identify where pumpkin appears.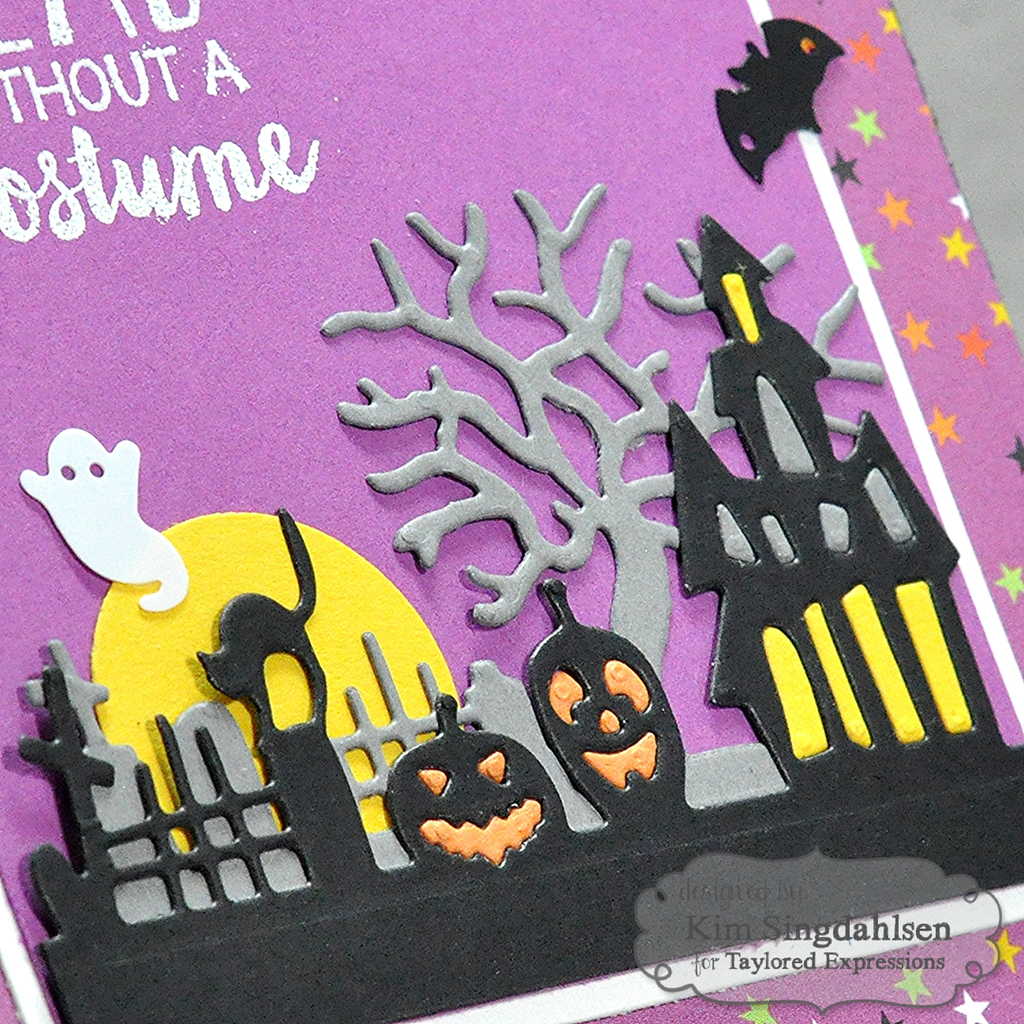
Appears at detection(383, 694, 579, 877).
